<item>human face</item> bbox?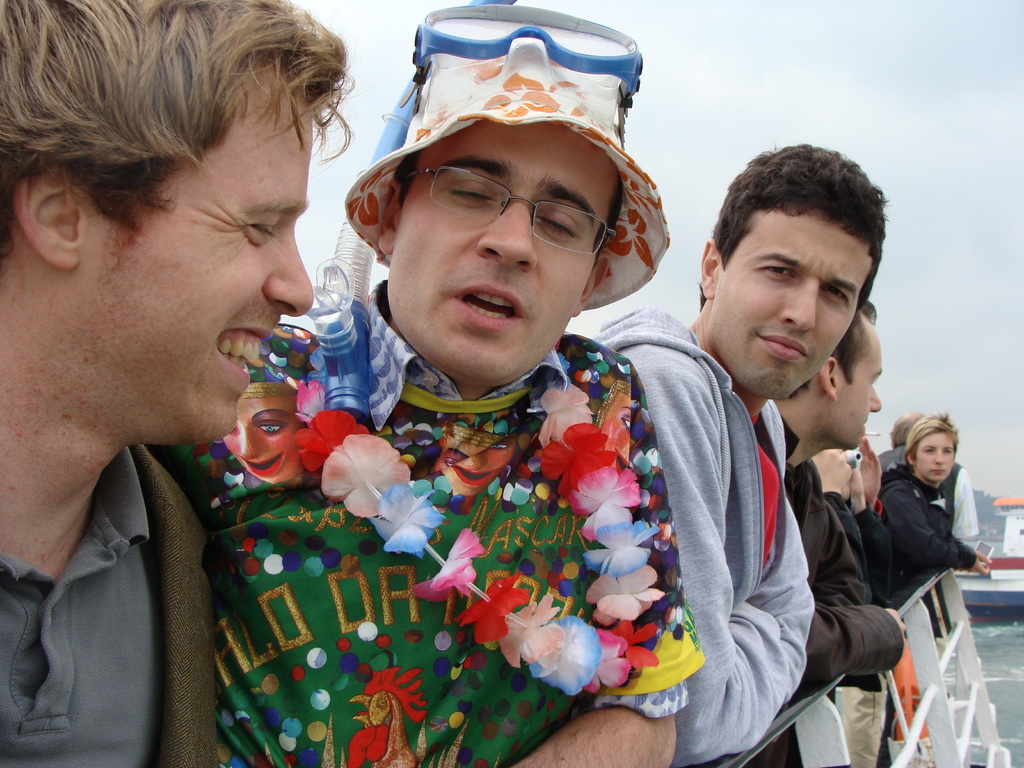
222 403 310 487
